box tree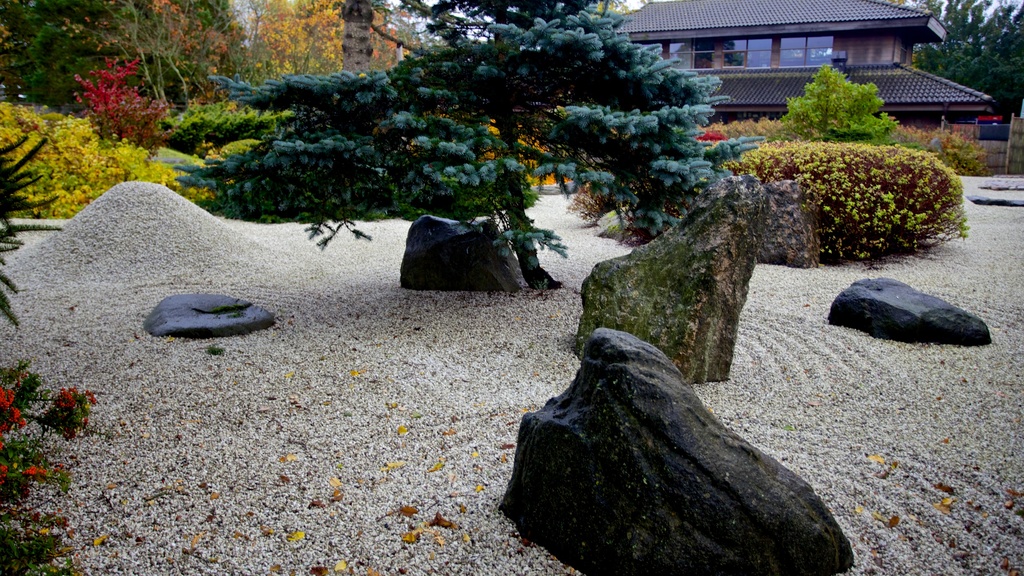
[left=721, top=138, right=972, bottom=268]
